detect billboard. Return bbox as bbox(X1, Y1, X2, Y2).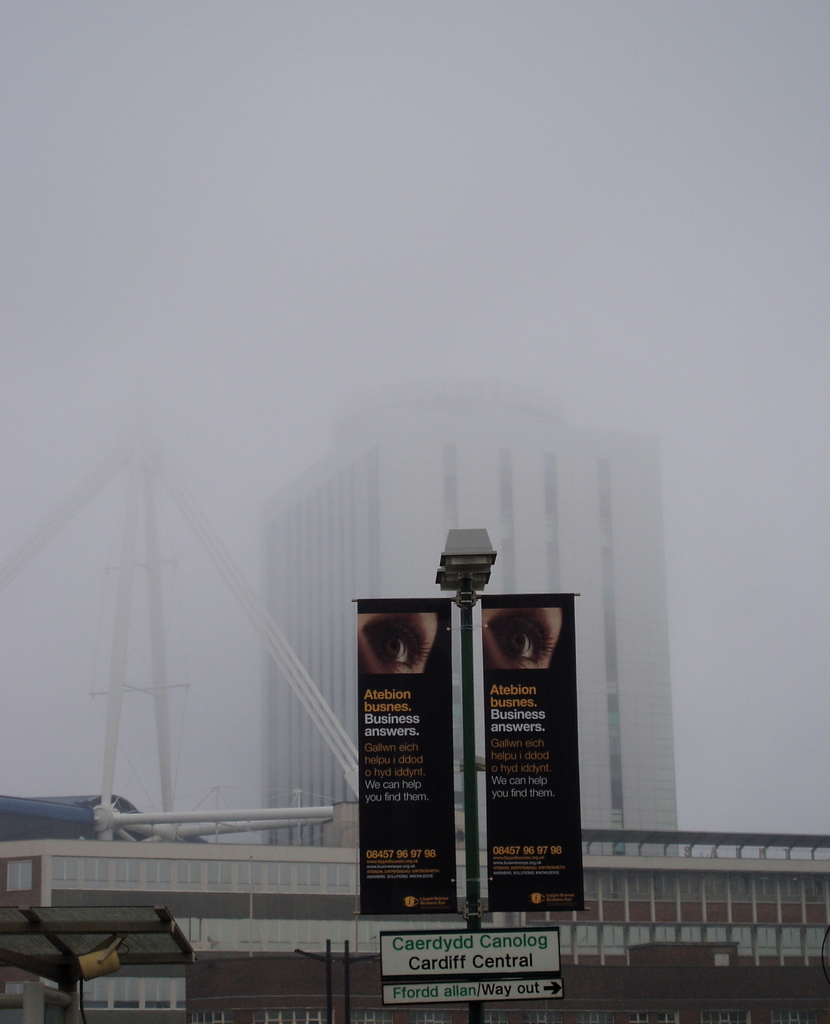
bbox(374, 923, 561, 984).
